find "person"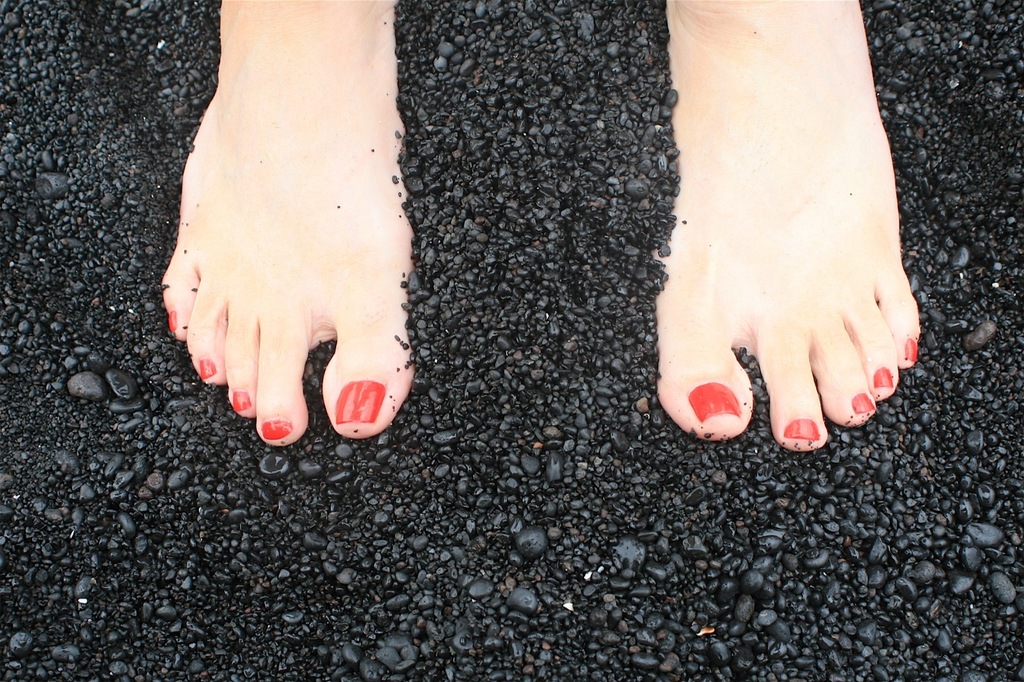
Rect(158, 0, 919, 460)
